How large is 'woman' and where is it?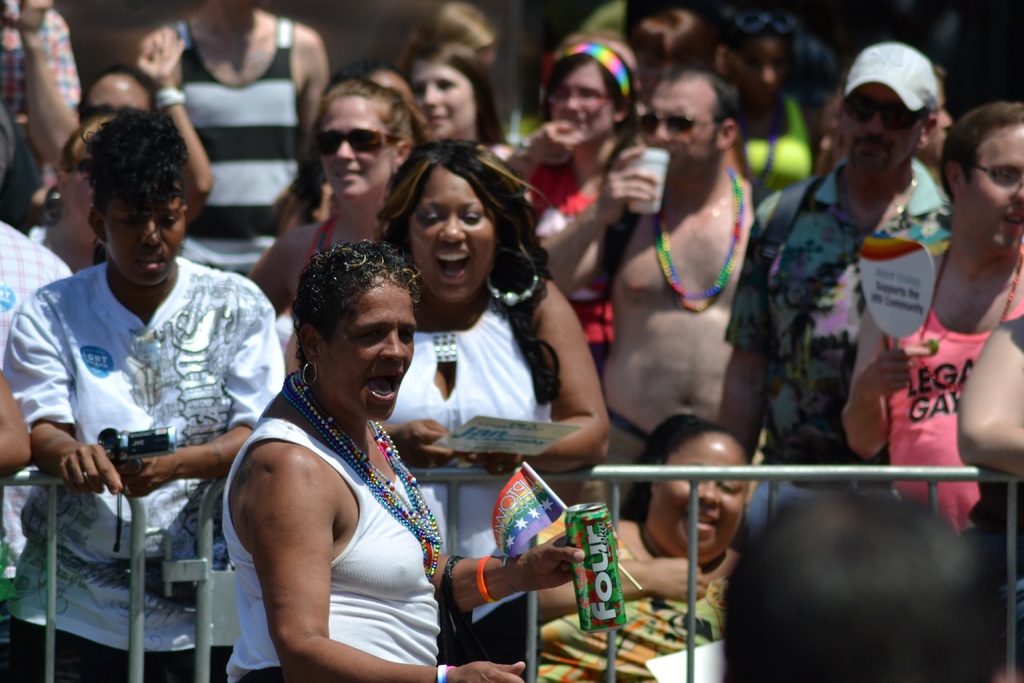
Bounding box: [x1=497, y1=30, x2=651, y2=369].
